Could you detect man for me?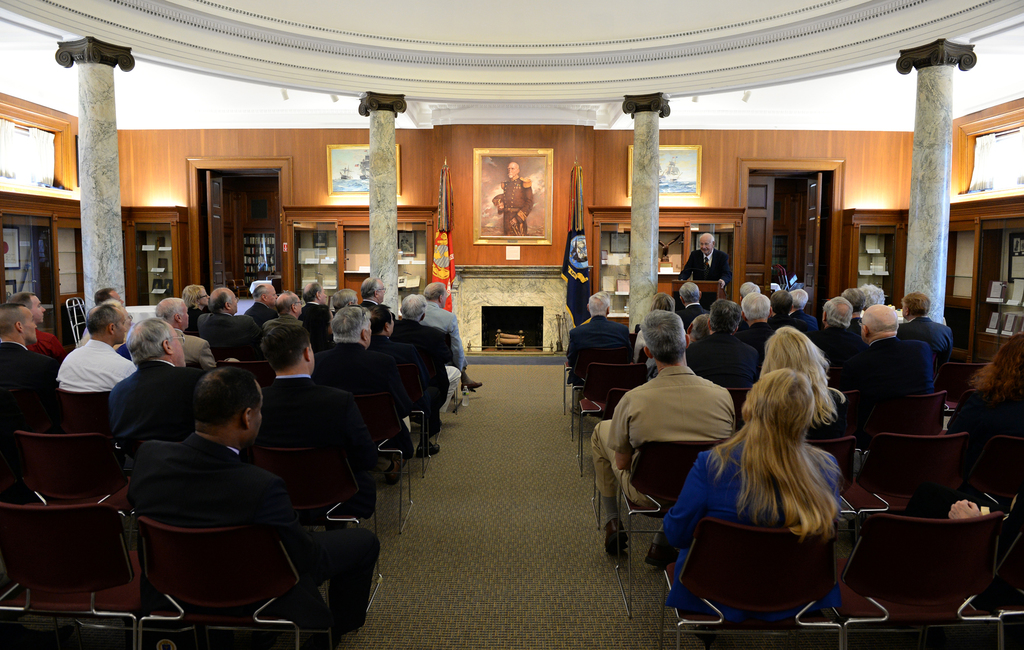
Detection result: (417,279,484,387).
